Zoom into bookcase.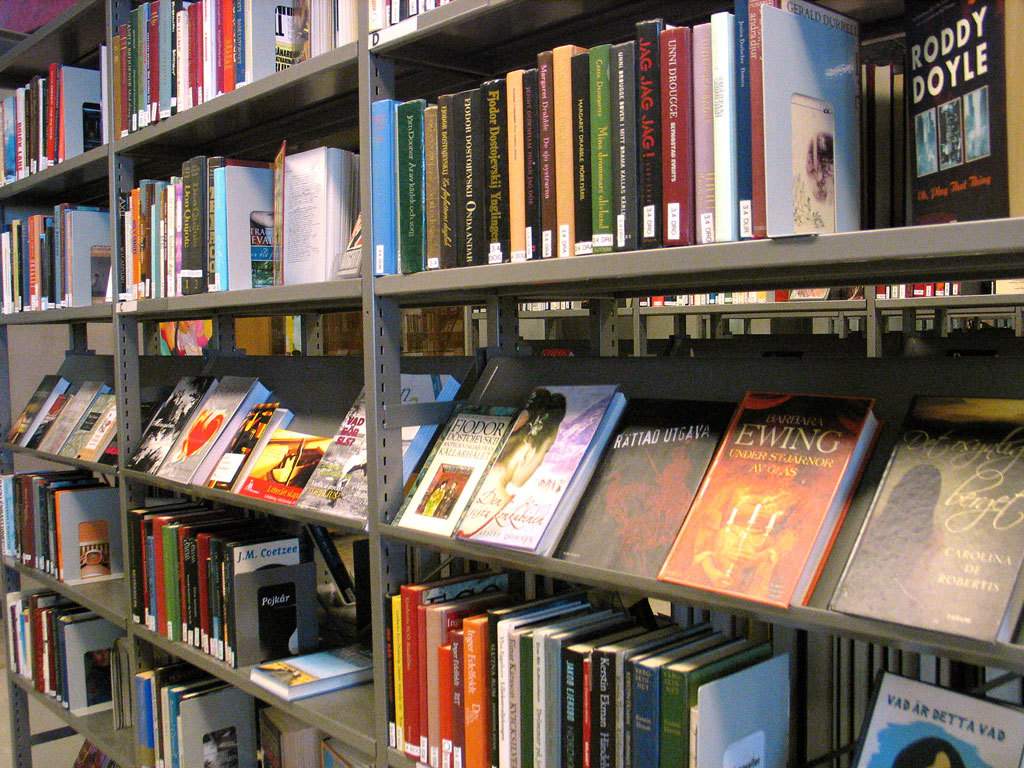
Zoom target: [0,0,1023,767].
